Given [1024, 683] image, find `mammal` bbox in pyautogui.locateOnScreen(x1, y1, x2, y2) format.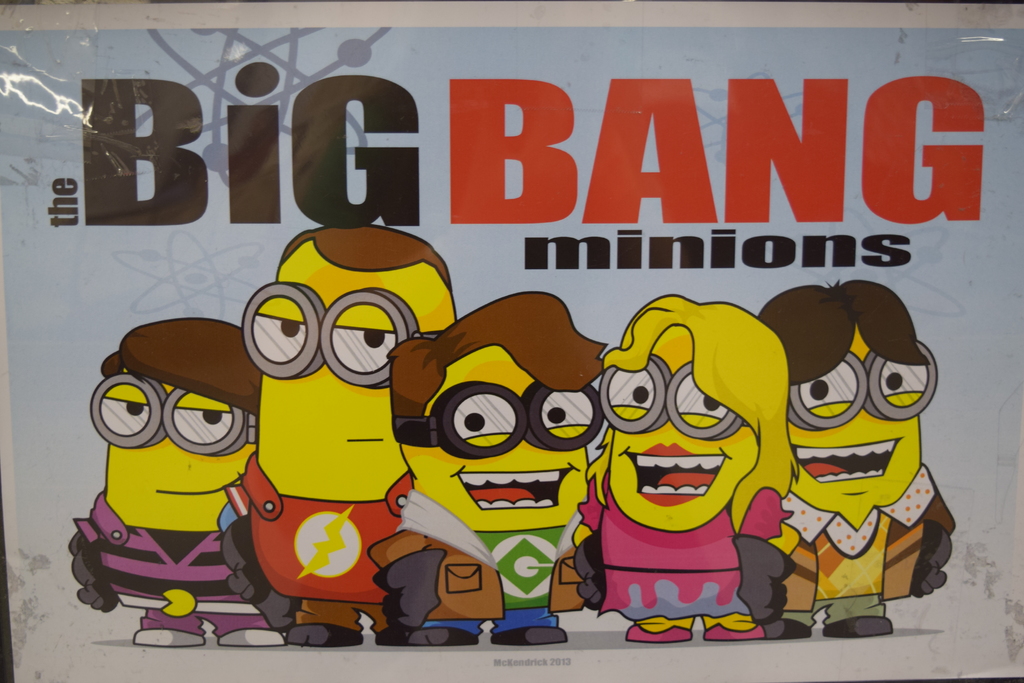
pyautogui.locateOnScreen(387, 290, 614, 648).
